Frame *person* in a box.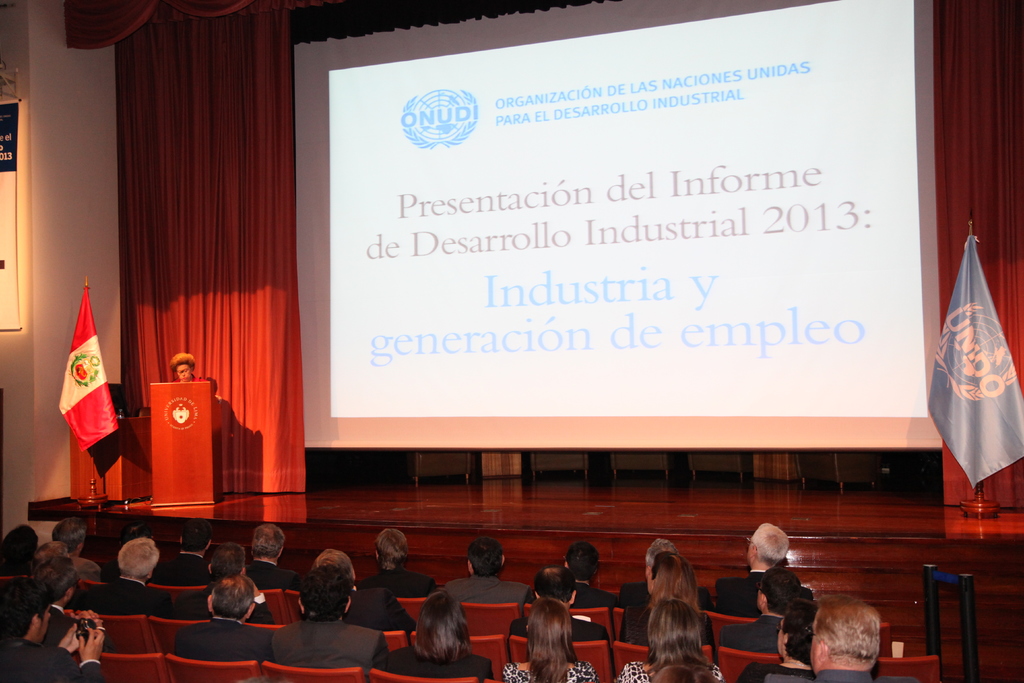
l=726, t=561, r=810, b=654.
